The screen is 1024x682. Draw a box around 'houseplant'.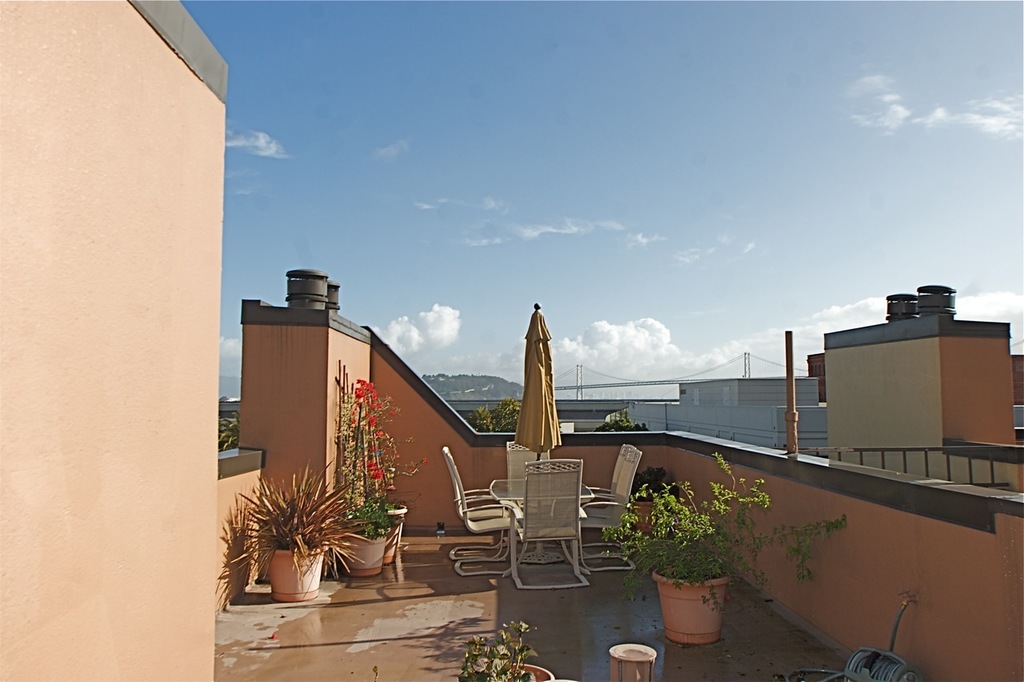
{"x1": 591, "y1": 447, "x2": 852, "y2": 650}.
